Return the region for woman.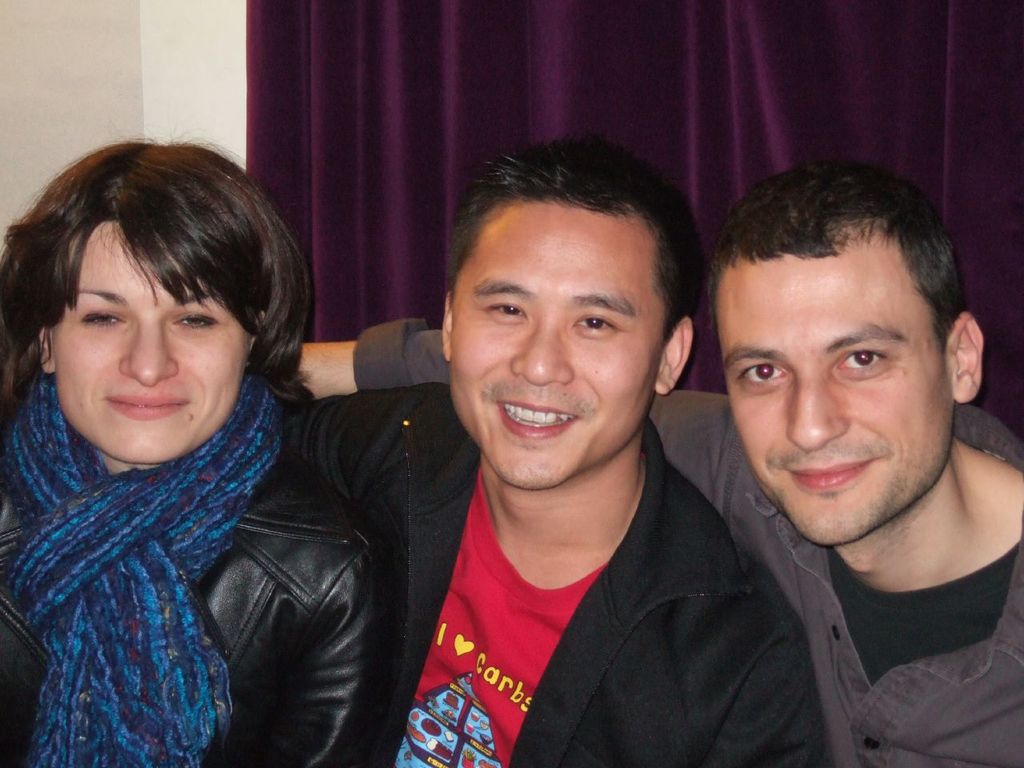
pyautogui.locateOnScreen(0, 139, 320, 761).
